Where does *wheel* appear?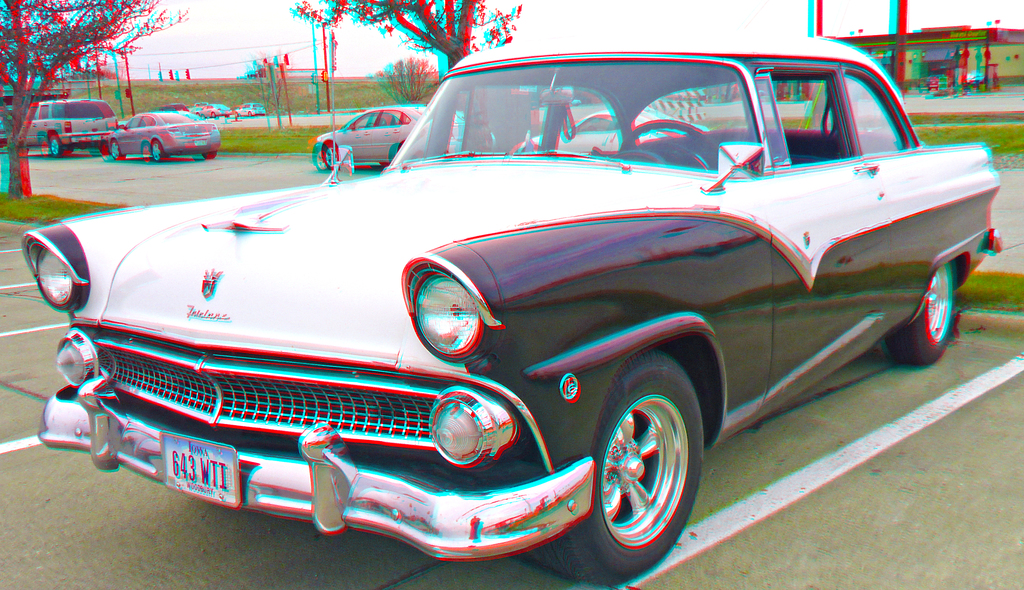
Appears at box(152, 141, 164, 162).
